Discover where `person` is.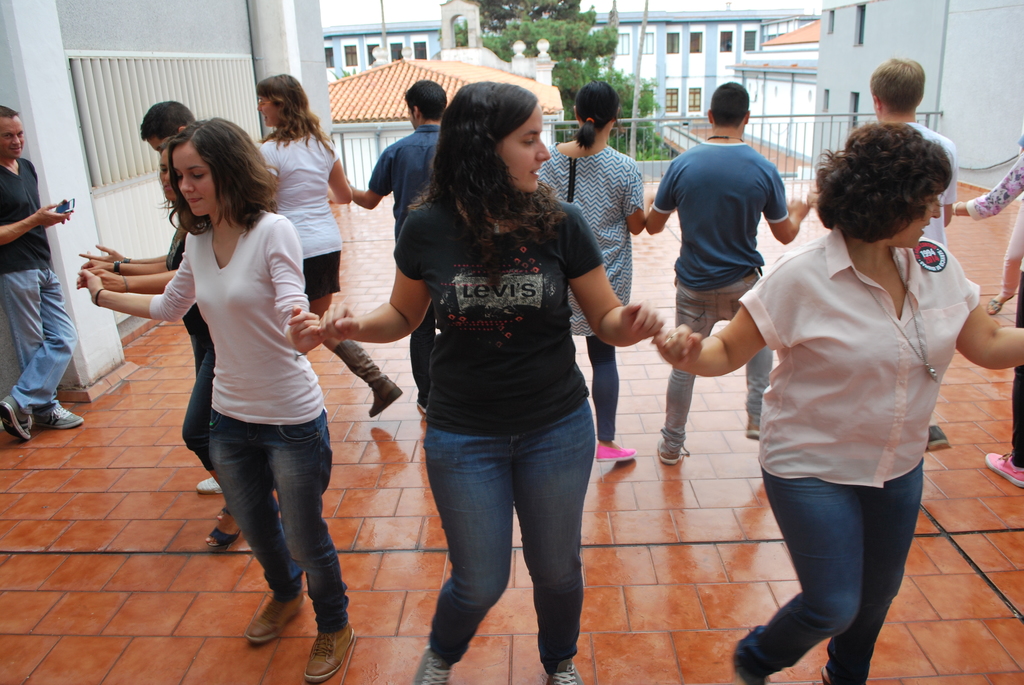
Discovered at box=[83, 120, 355, 684].
